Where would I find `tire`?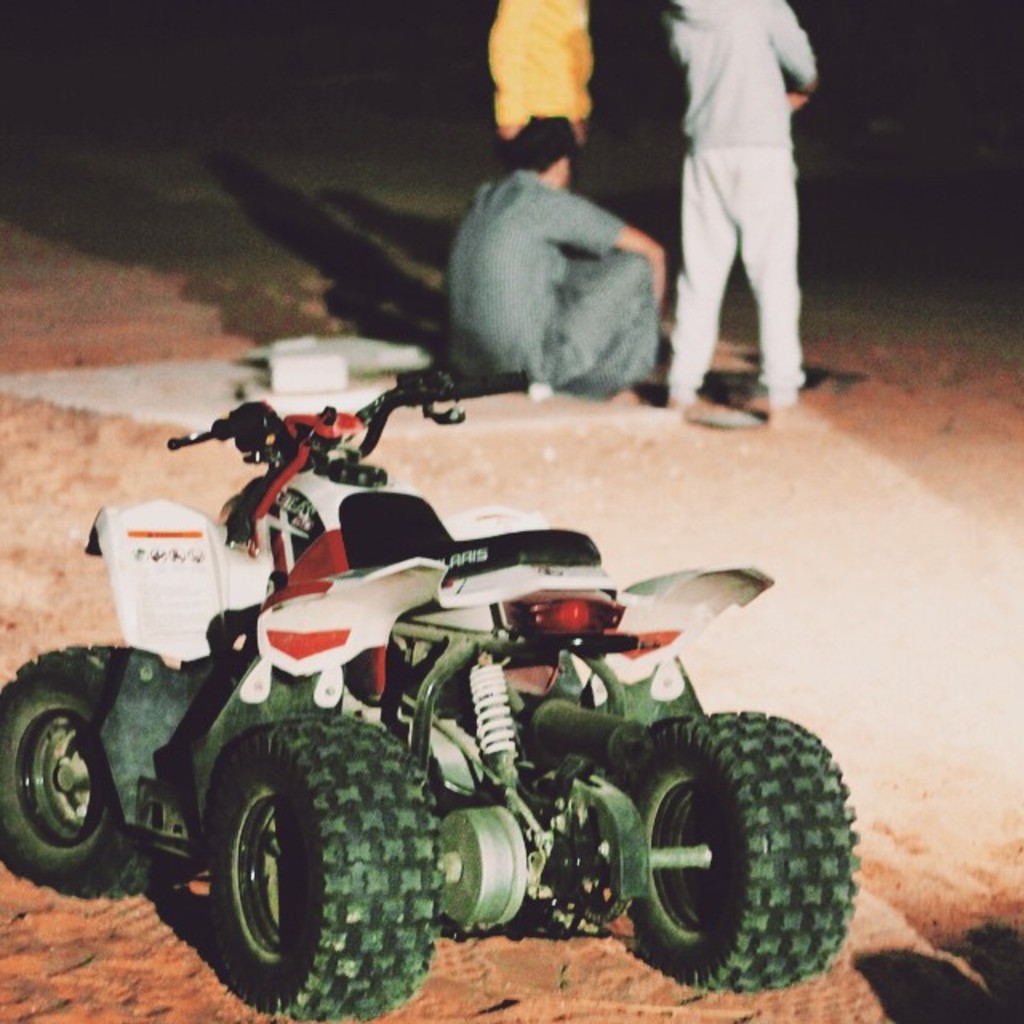
At BBox(606, 710, 848, 1003).
